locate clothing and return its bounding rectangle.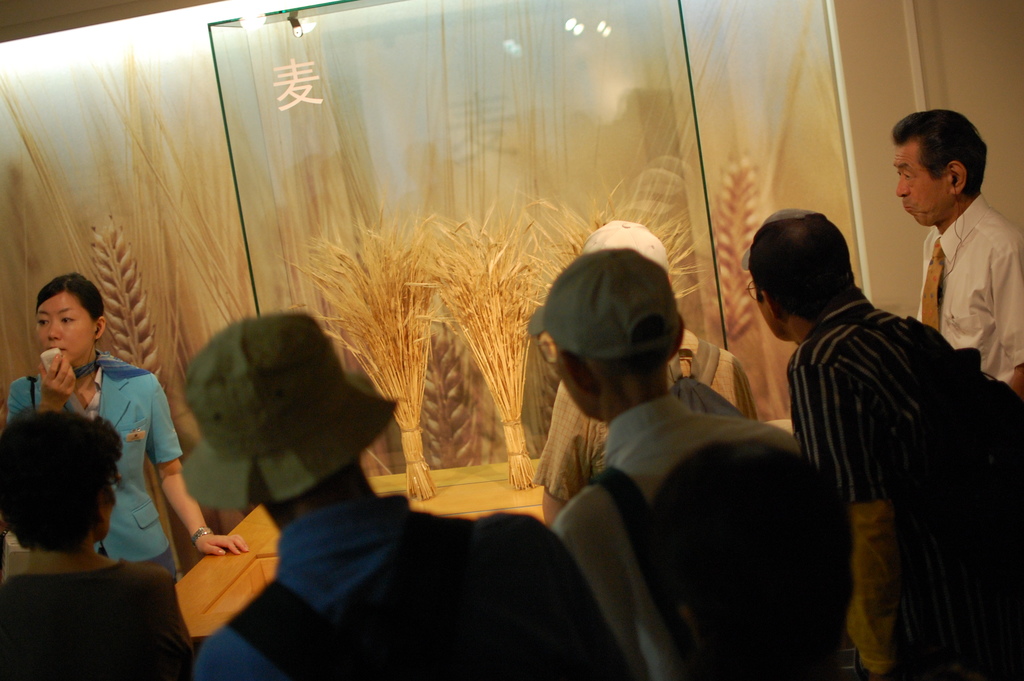
l=11, t=352, r=186, b=593.
